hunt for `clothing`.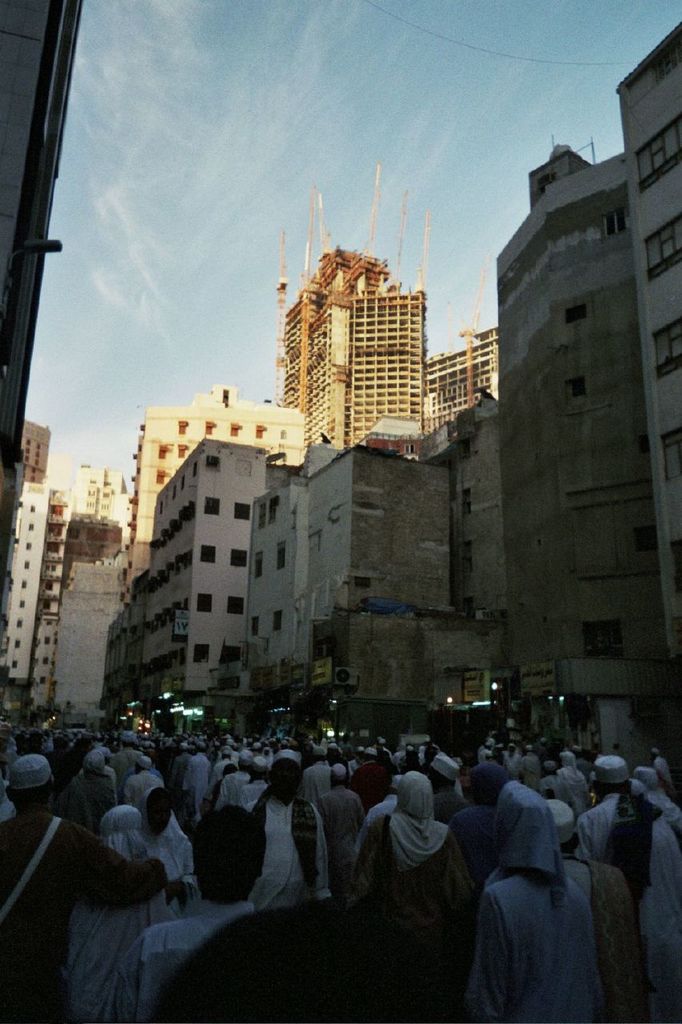
Hunted down at bbox(0, 782, 167, 1023).
